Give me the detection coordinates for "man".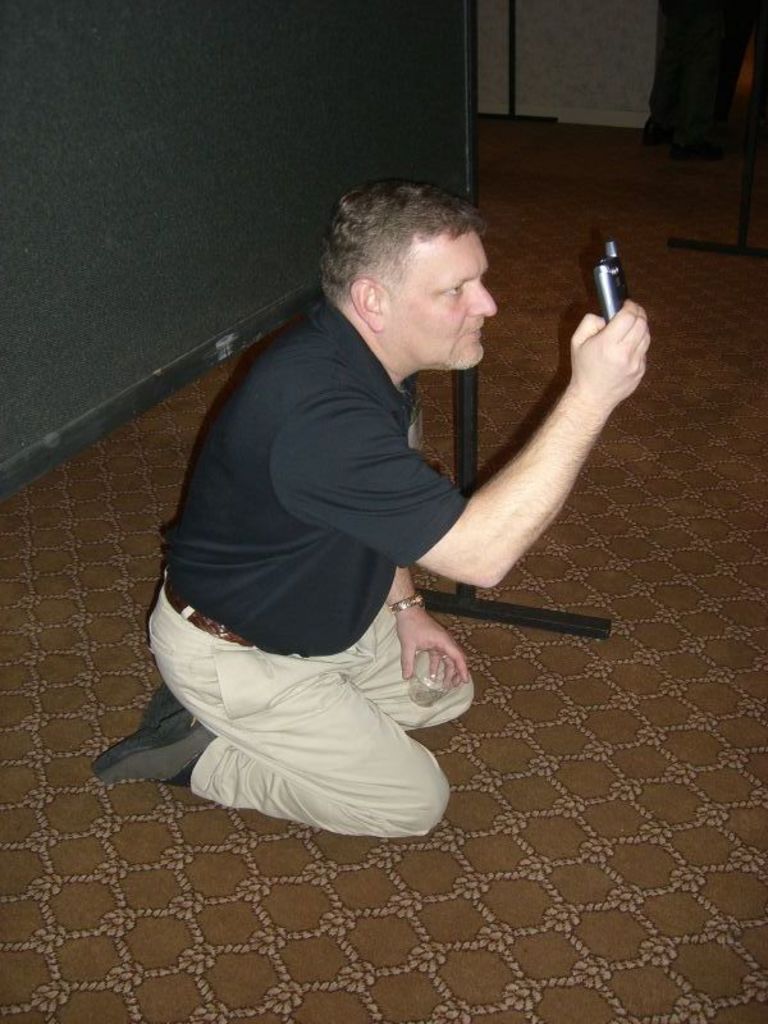
left=129, top=151, right=618, bottom=826.
